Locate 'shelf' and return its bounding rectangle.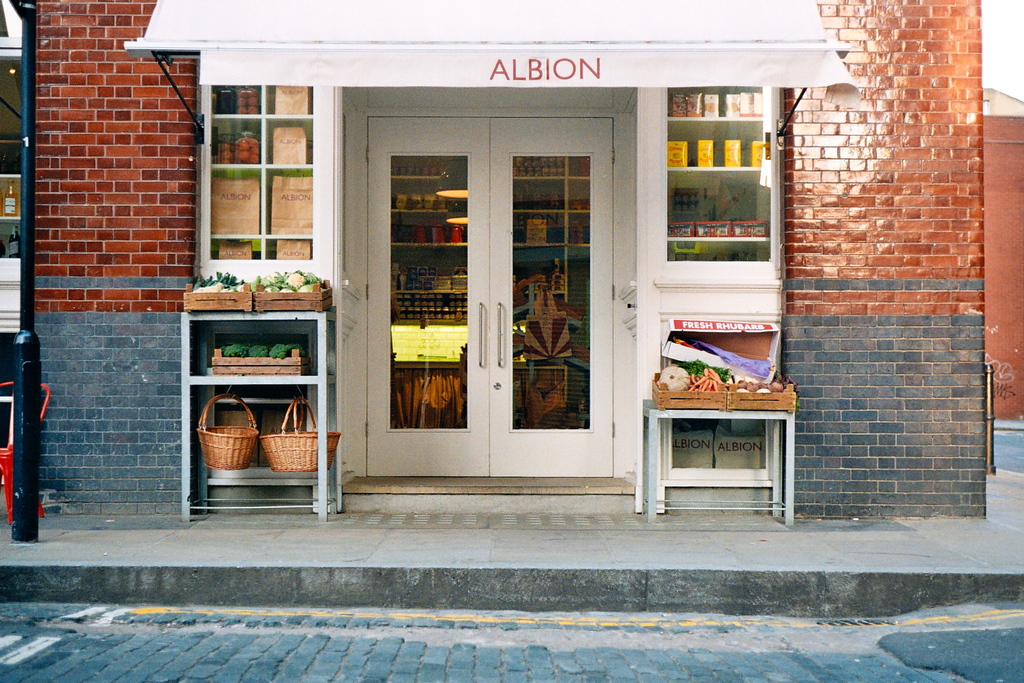
bbox=(182, 314, 338, 384).
